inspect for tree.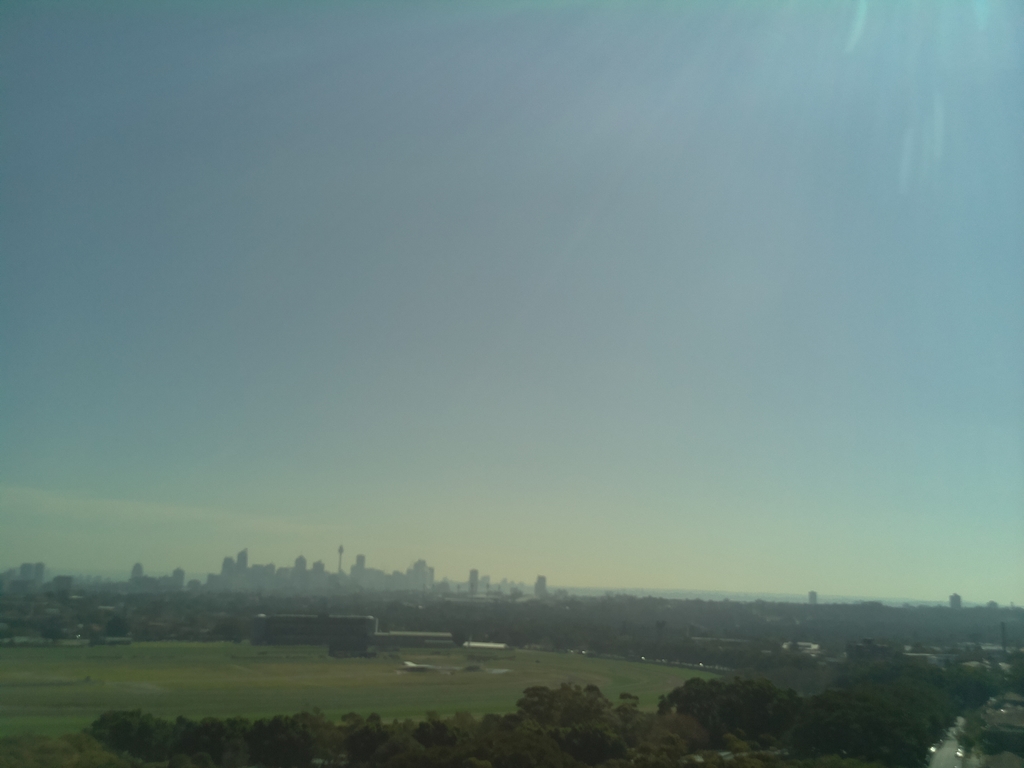
Inspection: l=37, t=614, r=66, b=641.
